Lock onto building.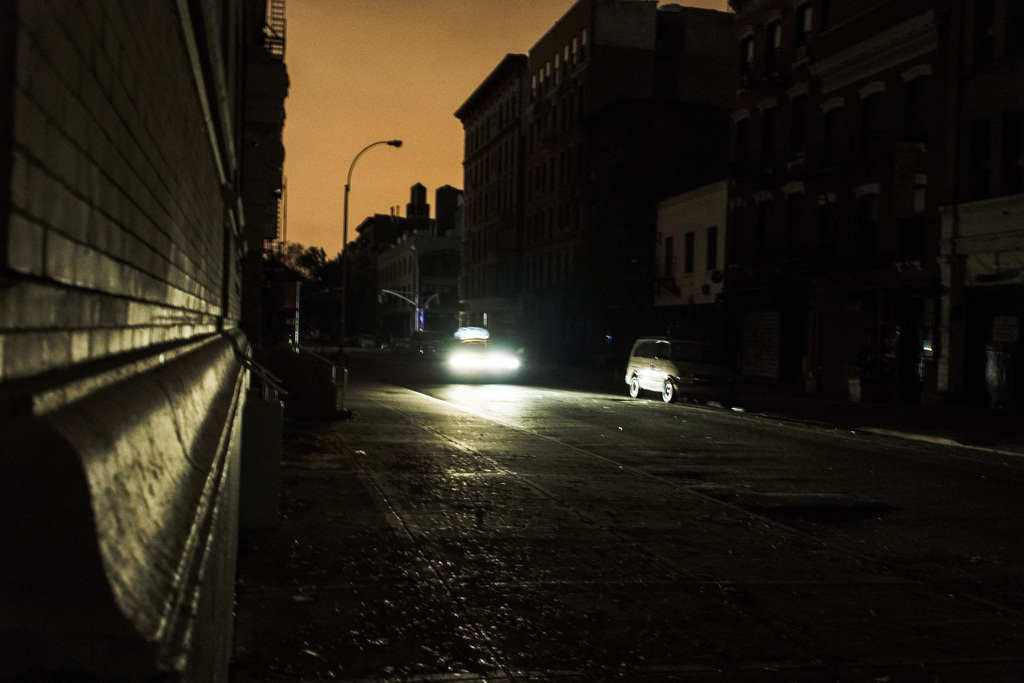
Locked: region(311, 0, 1023, 454).
